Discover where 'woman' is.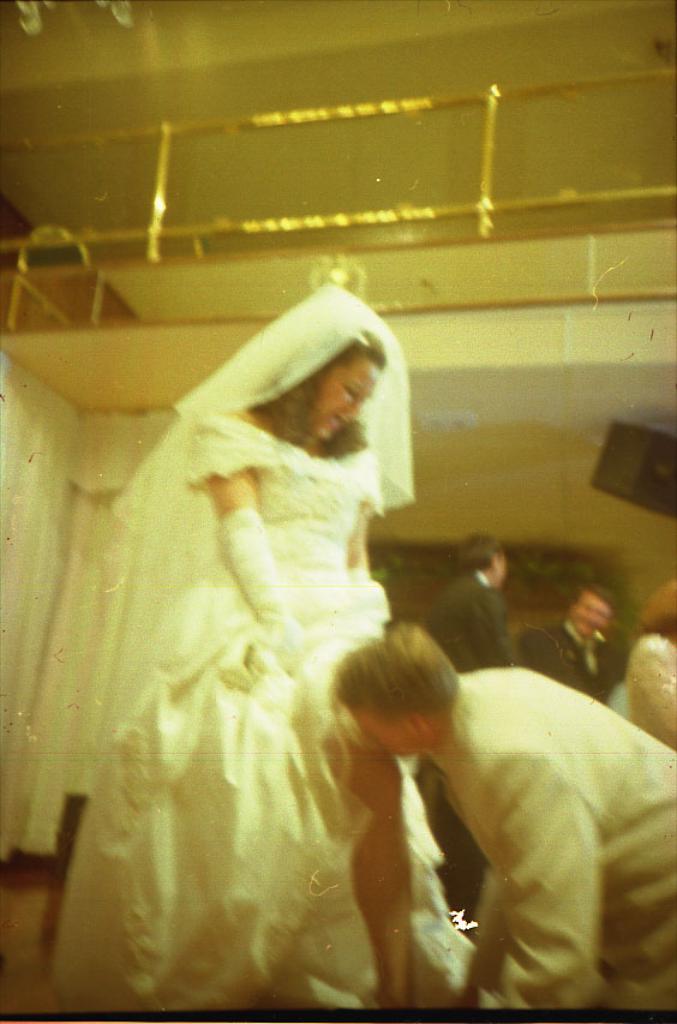
Discovered at (left=62, top=254, right=521, bottom=982).
